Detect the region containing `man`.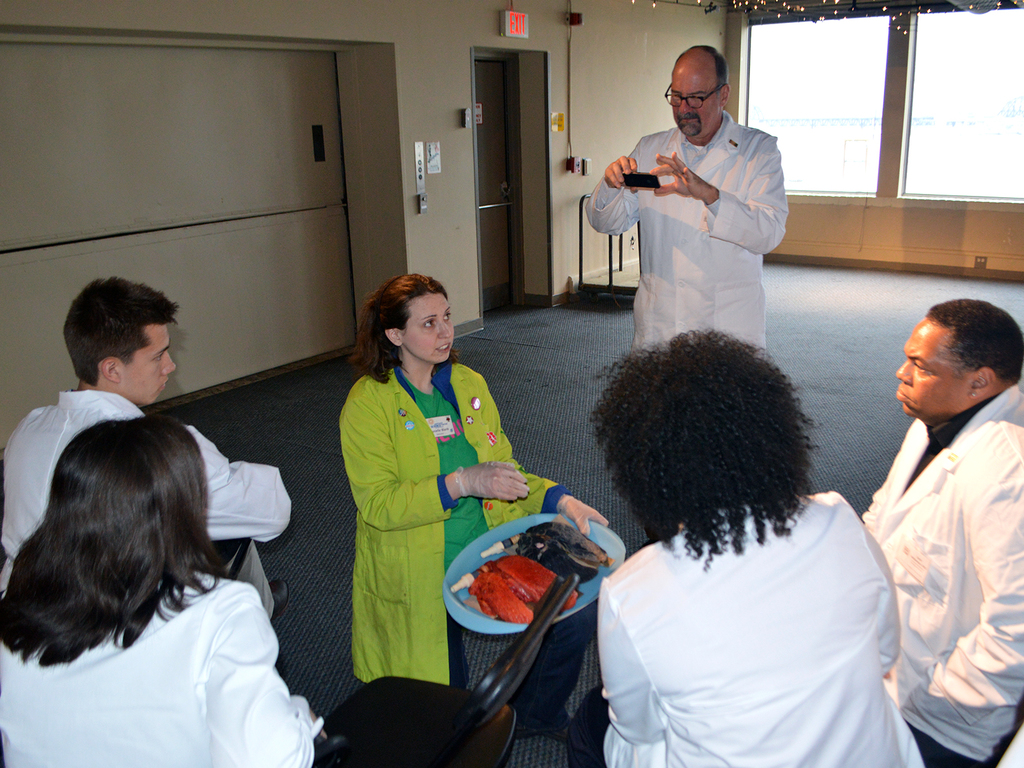
Rect(586, 326, 923, 767).
